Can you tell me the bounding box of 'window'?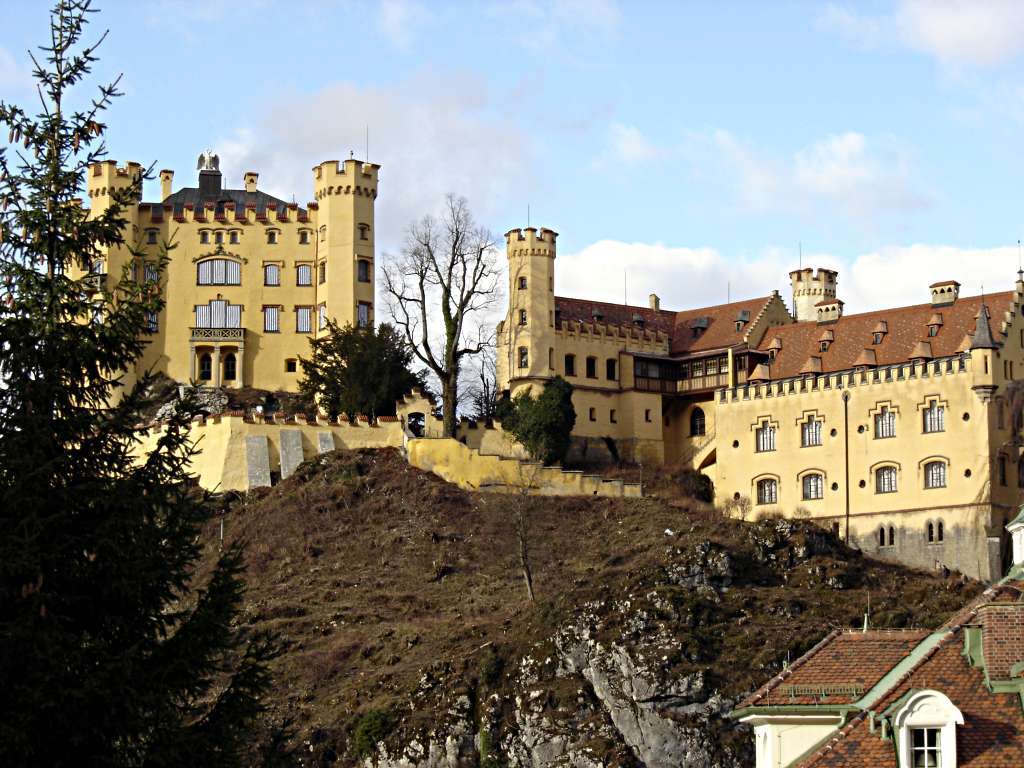
pyautogui.locateOnScreen(728, 491, 743, 499).
